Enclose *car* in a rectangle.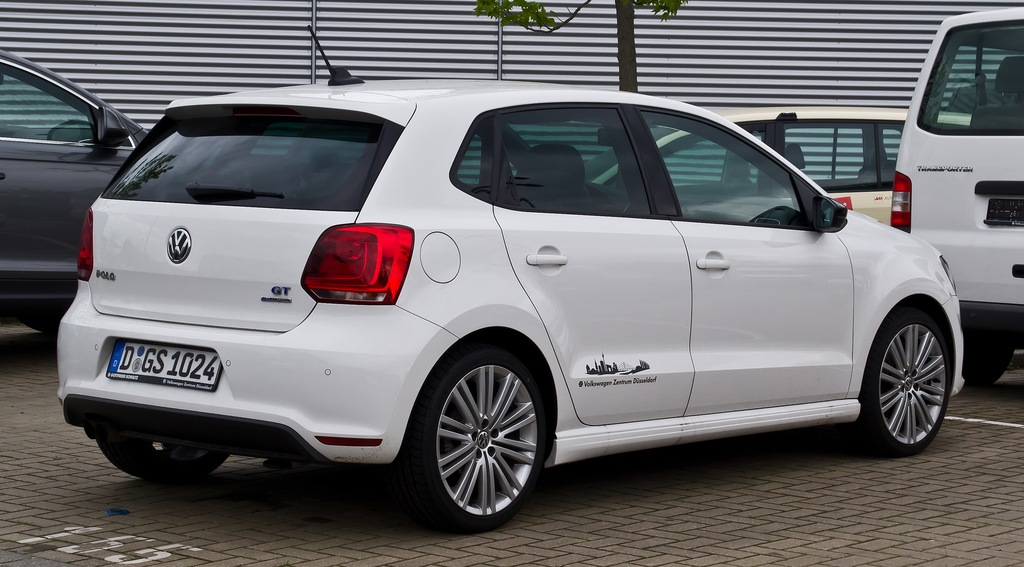
(left=881, top=1, right=1023, bottom=378).
